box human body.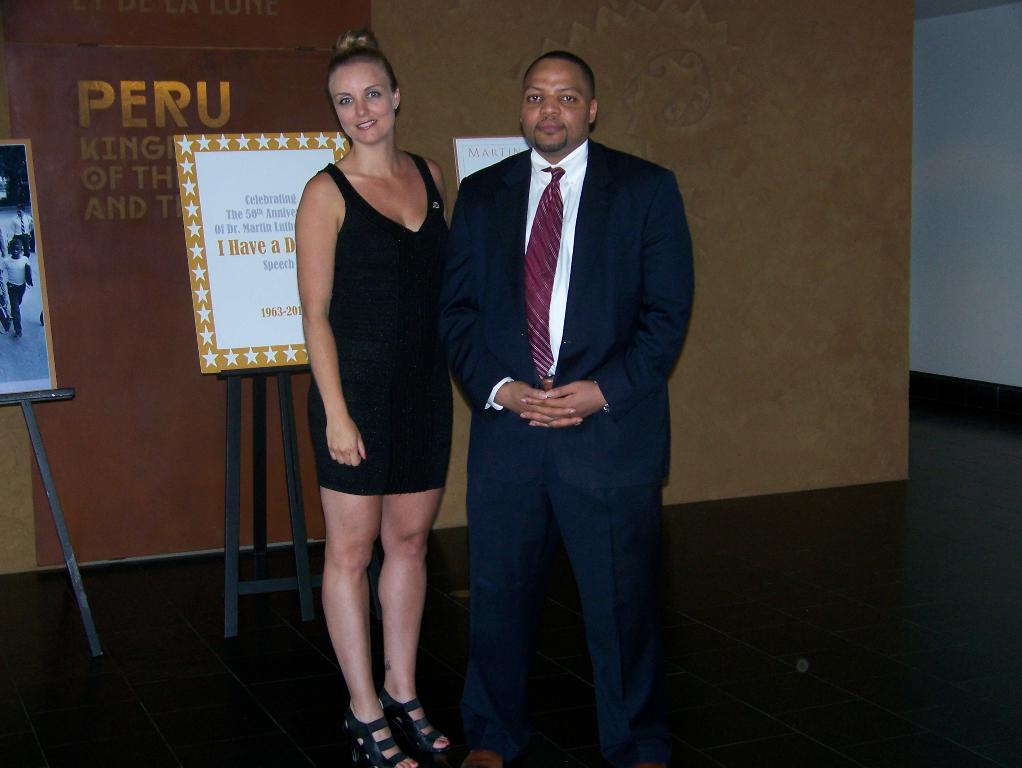
<region>441, 137, 703, 765</region>.
